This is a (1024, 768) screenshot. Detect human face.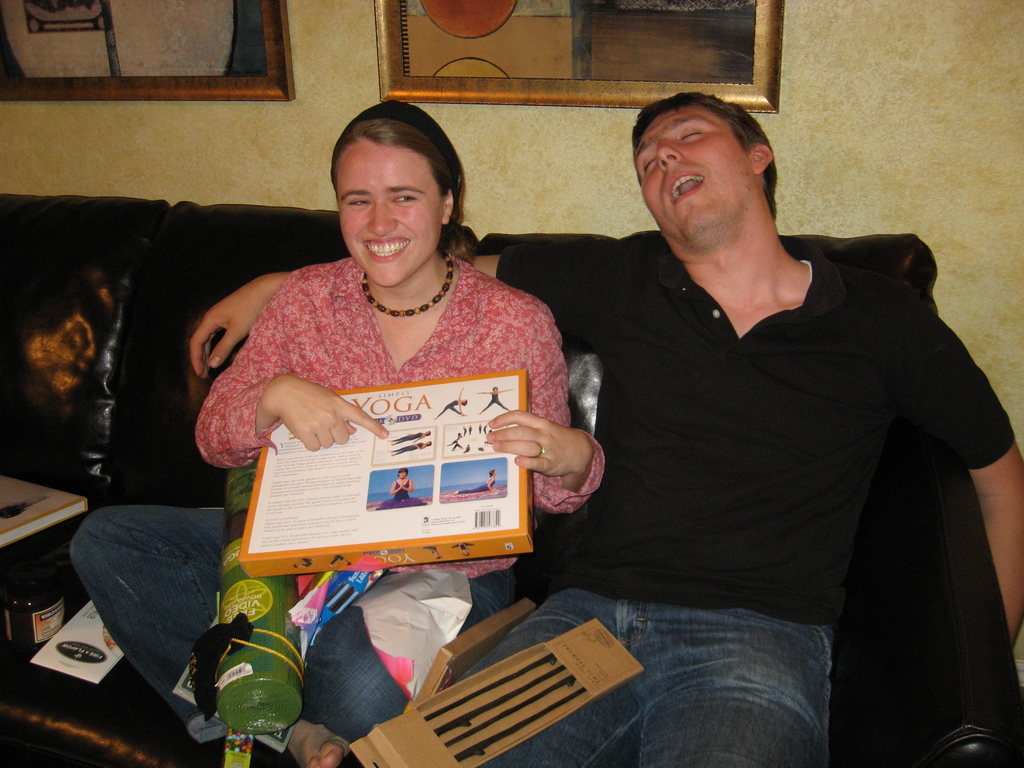
l=633, t=105, r=748, b=237.
